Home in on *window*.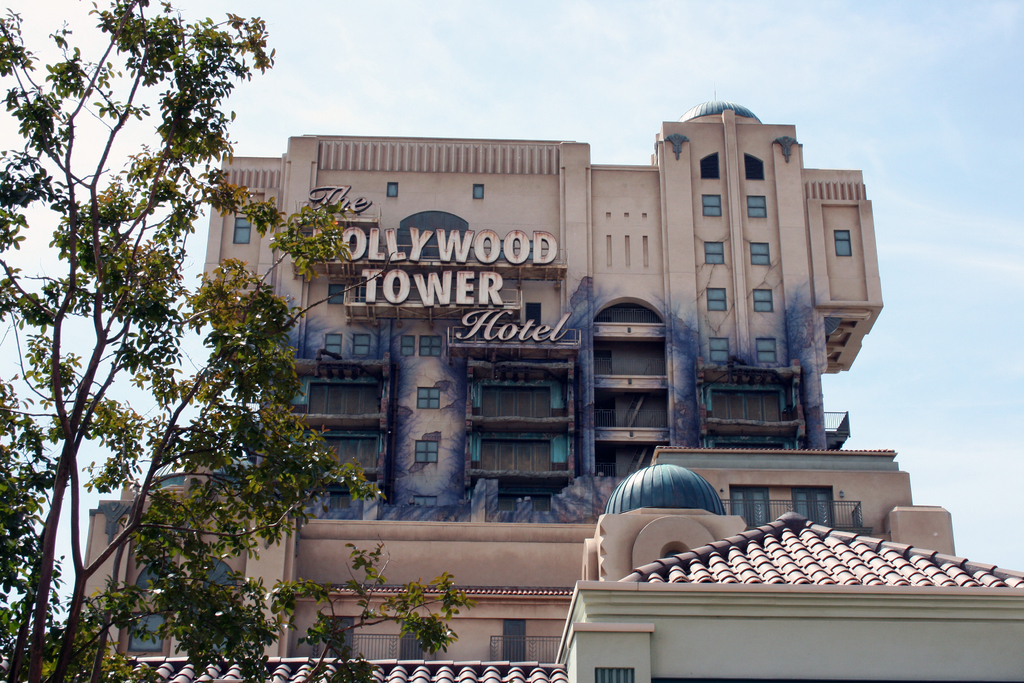
Homed in at (left=753, top=337, right=775, bottom=358).
